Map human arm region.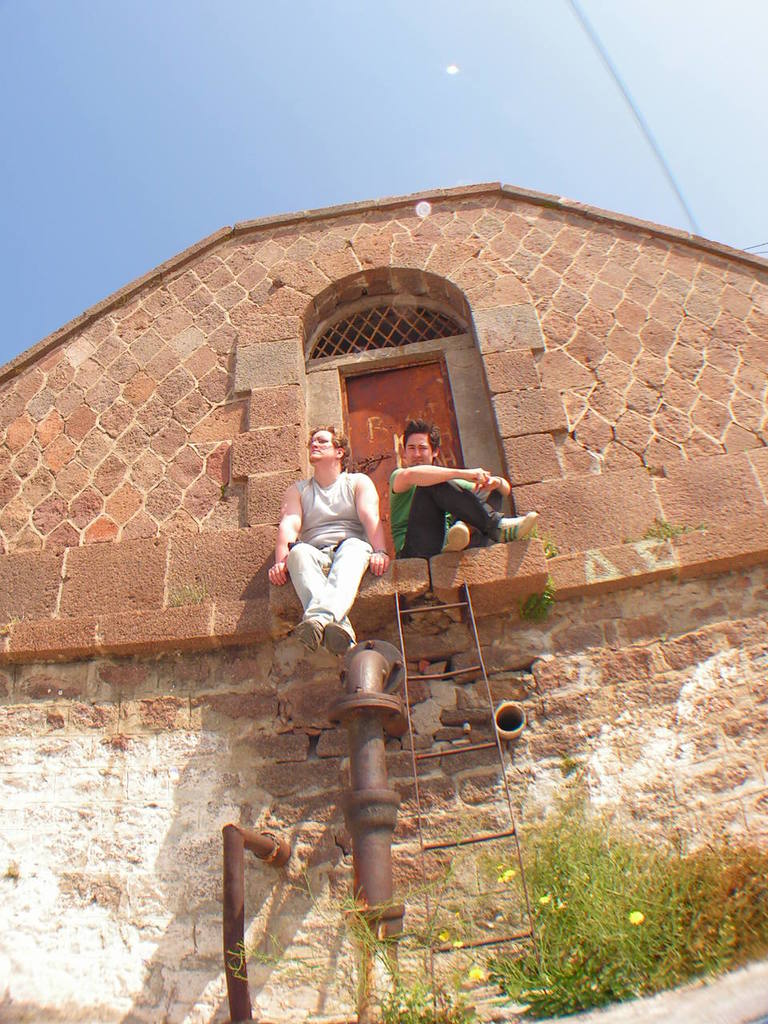
Mapped to (390,467,490,492).
